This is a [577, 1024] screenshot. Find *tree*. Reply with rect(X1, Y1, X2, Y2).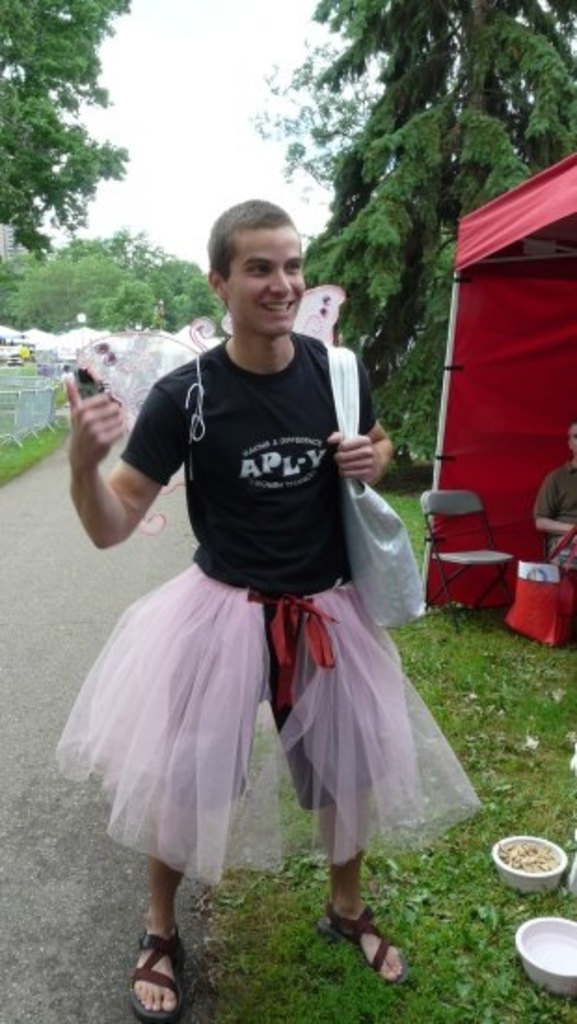
rect(6, 13, 145, 300).
